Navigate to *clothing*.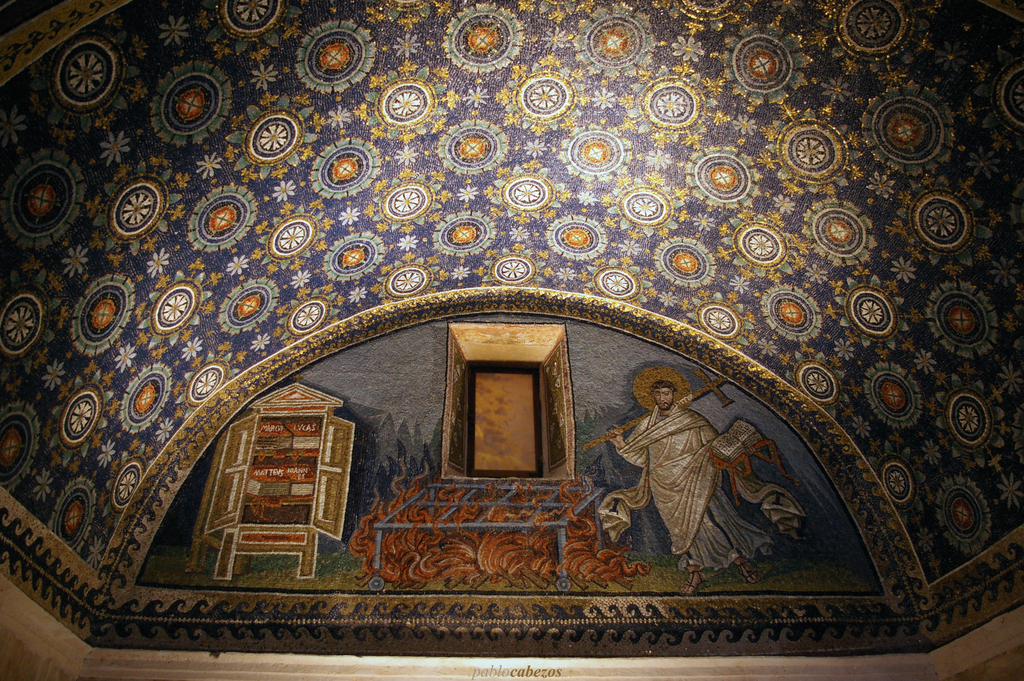
Navigation target: (left=614, top=392, right=760, bottom=571).
